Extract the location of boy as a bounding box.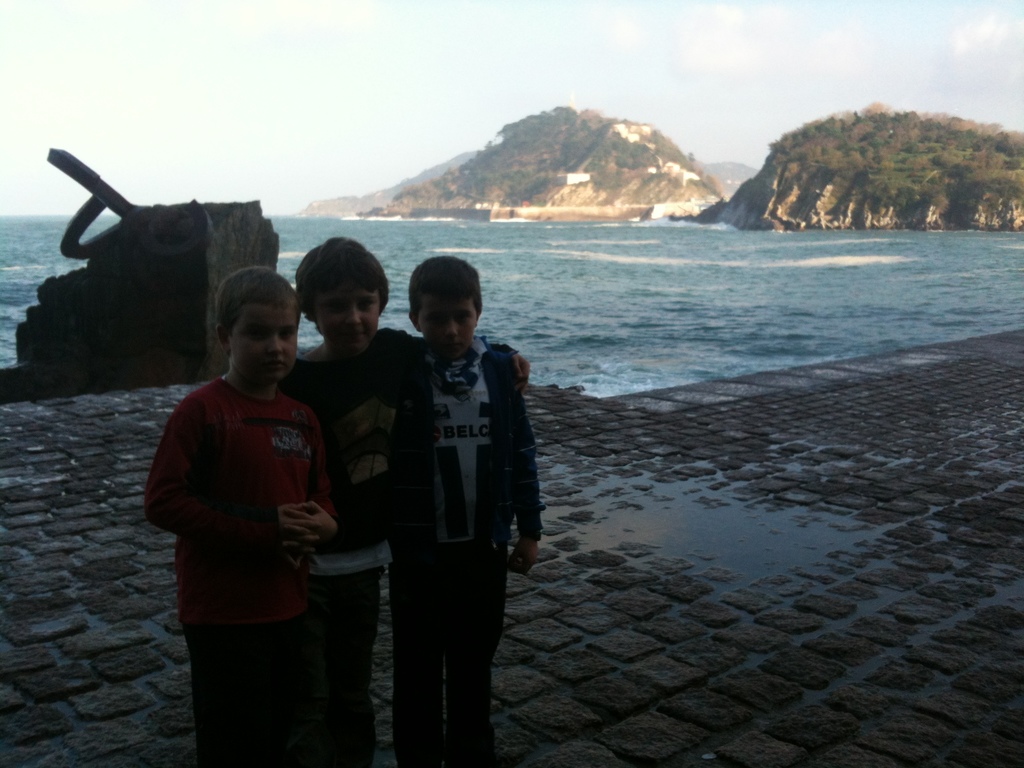
<region>282, 238, 530, 765</region>.
